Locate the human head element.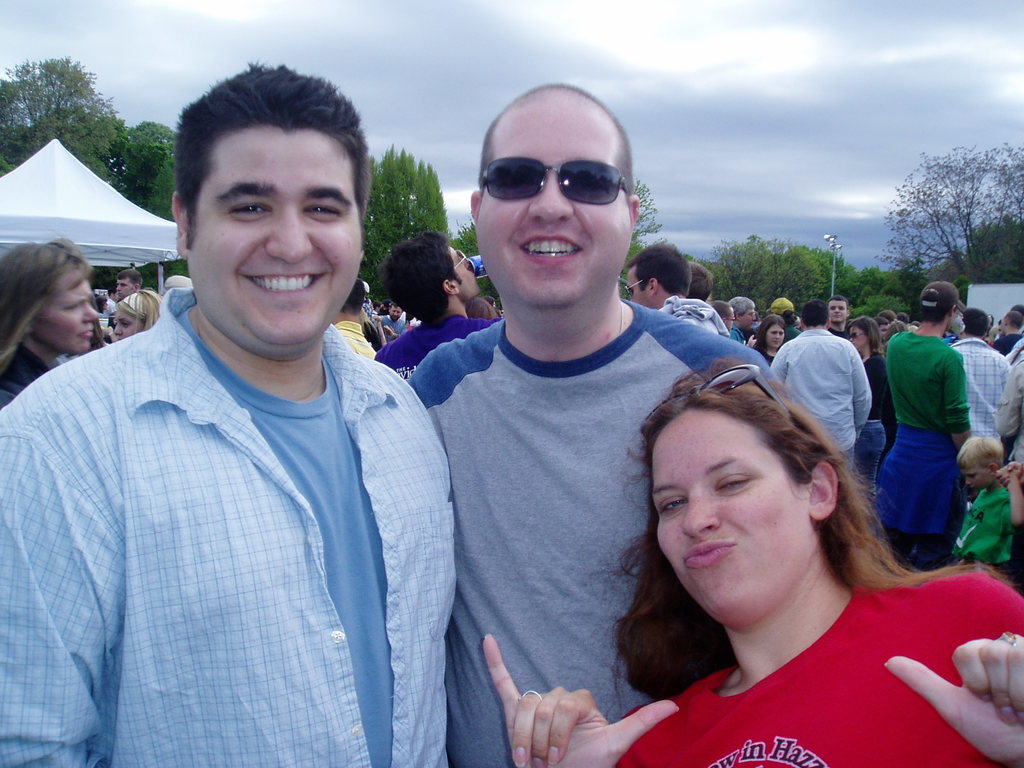
Element bbox: [left=731, top=298, right=759, bottom=335].
